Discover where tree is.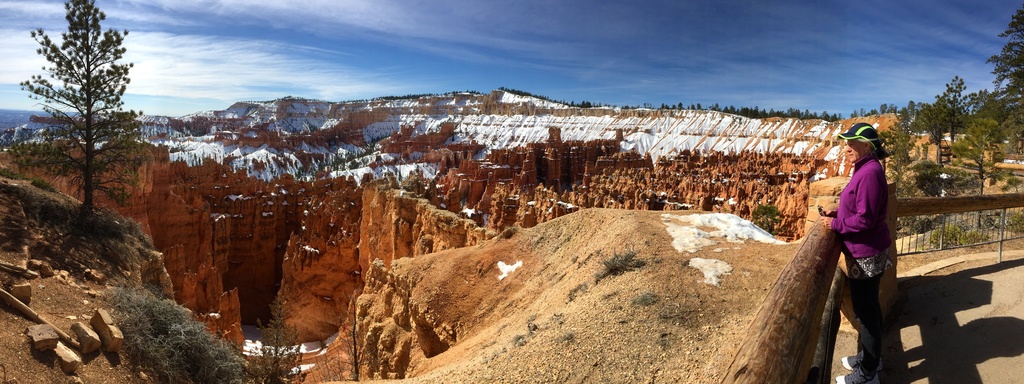
Discovered at (left=986, top=10, right=1023, bottom=172).
